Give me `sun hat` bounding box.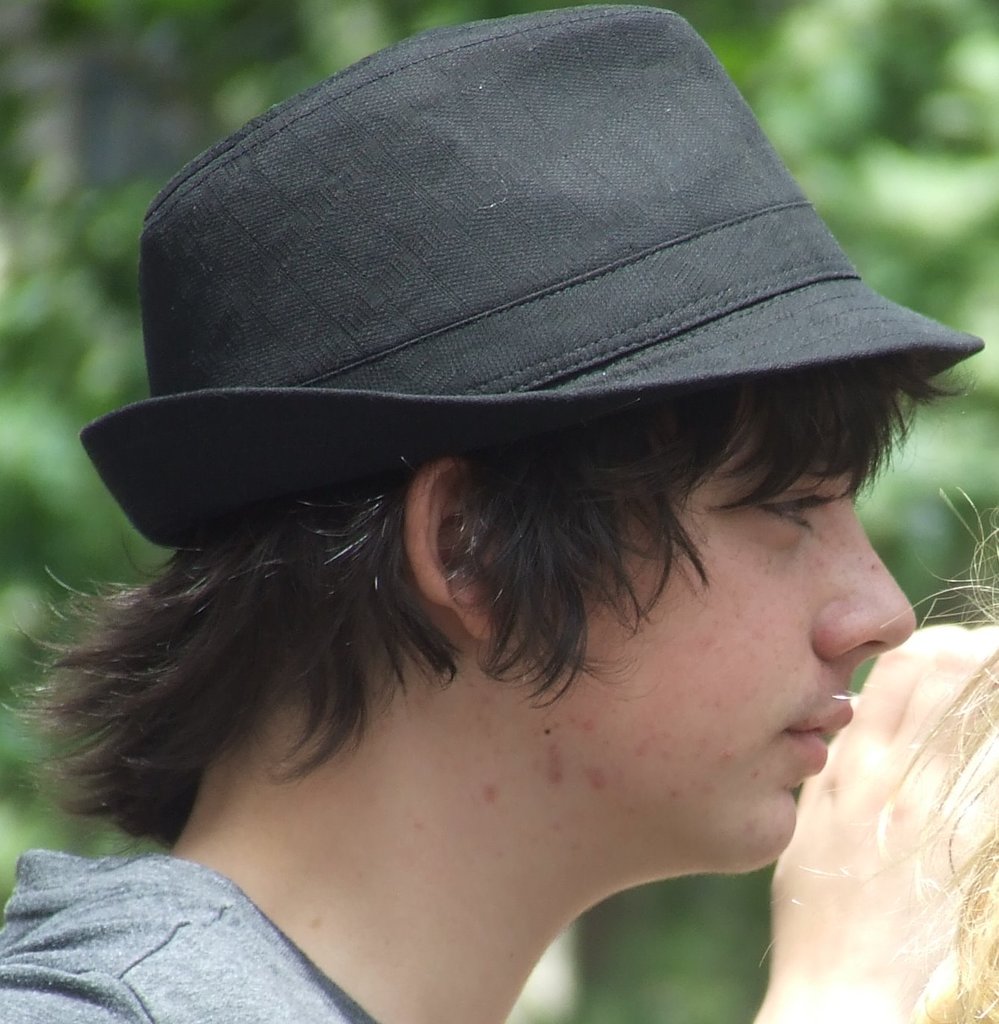
[left=67, top=5, right=991, bottom=571].
